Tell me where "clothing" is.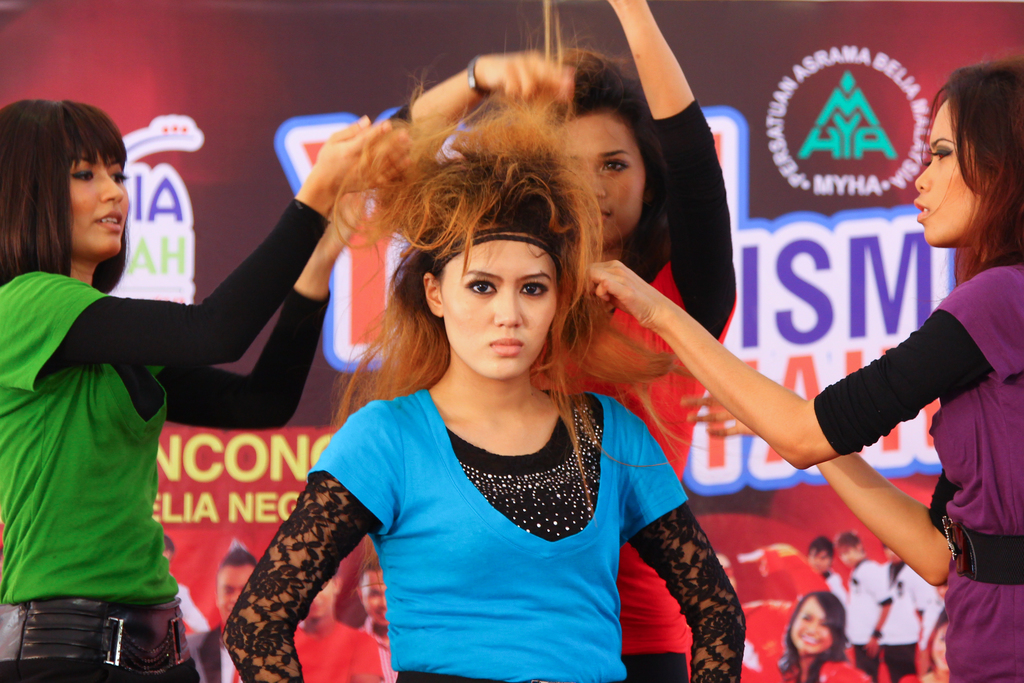
"clothing" is at 0:198:332:682.
